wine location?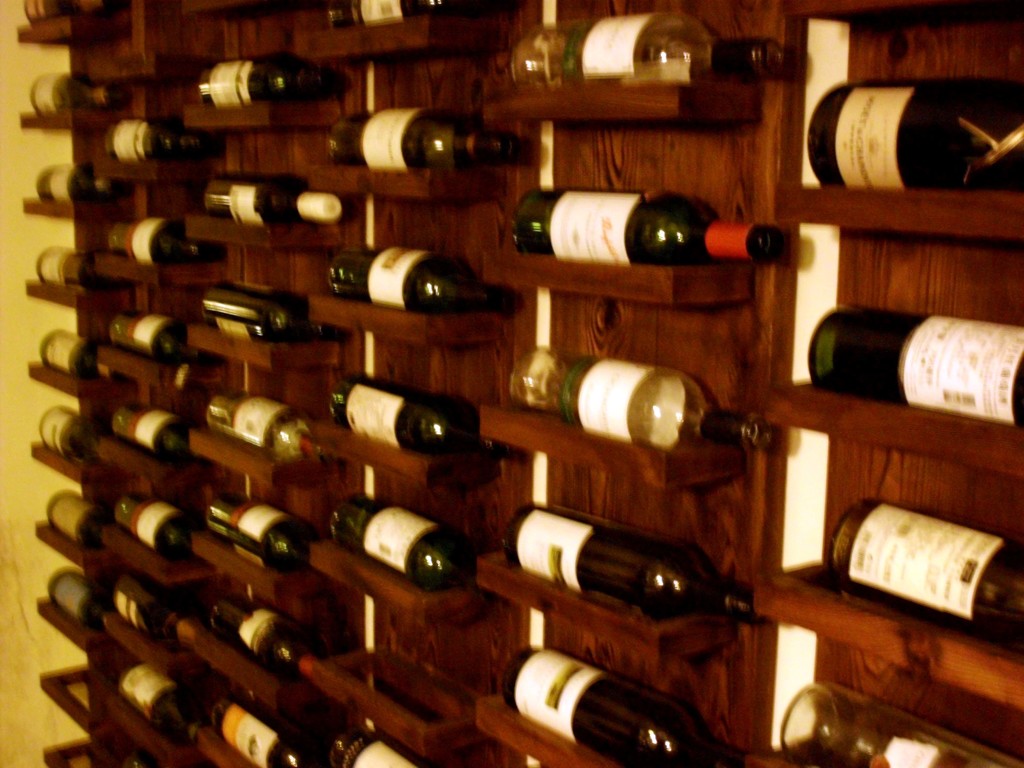
x1=108 y1=317 x2=211 y2=365
